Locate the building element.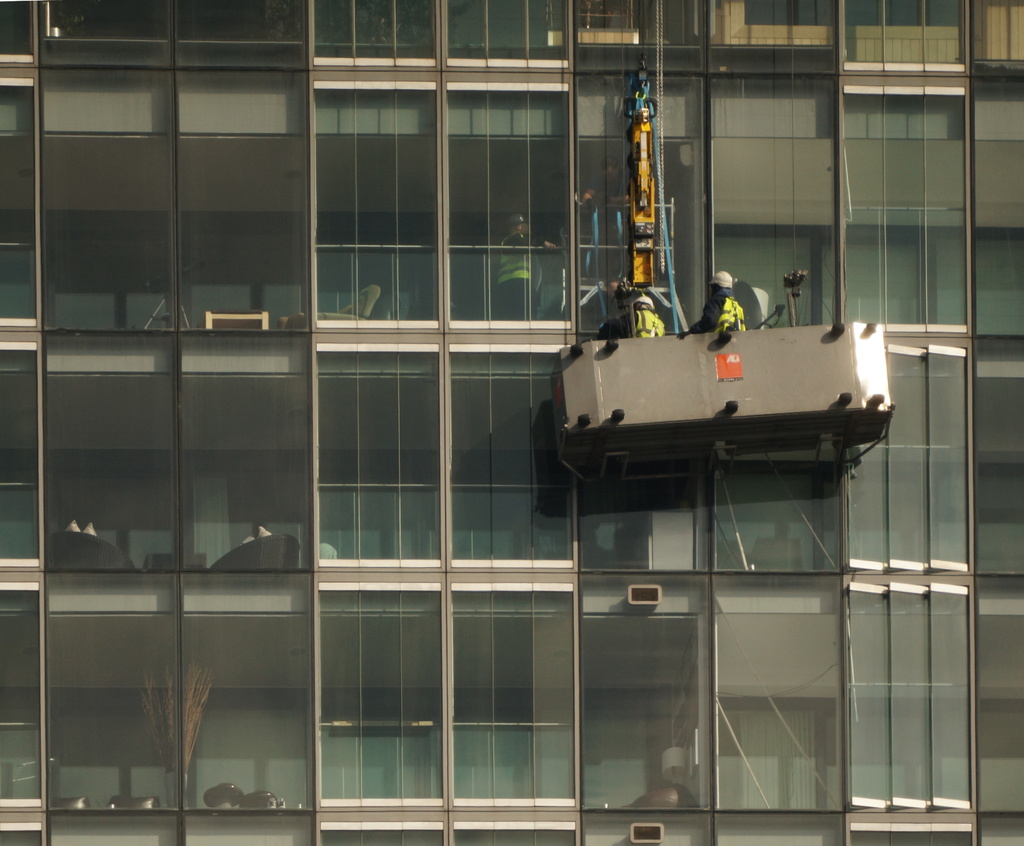
Element bbox: <box>2,1,1023,845</box>.
